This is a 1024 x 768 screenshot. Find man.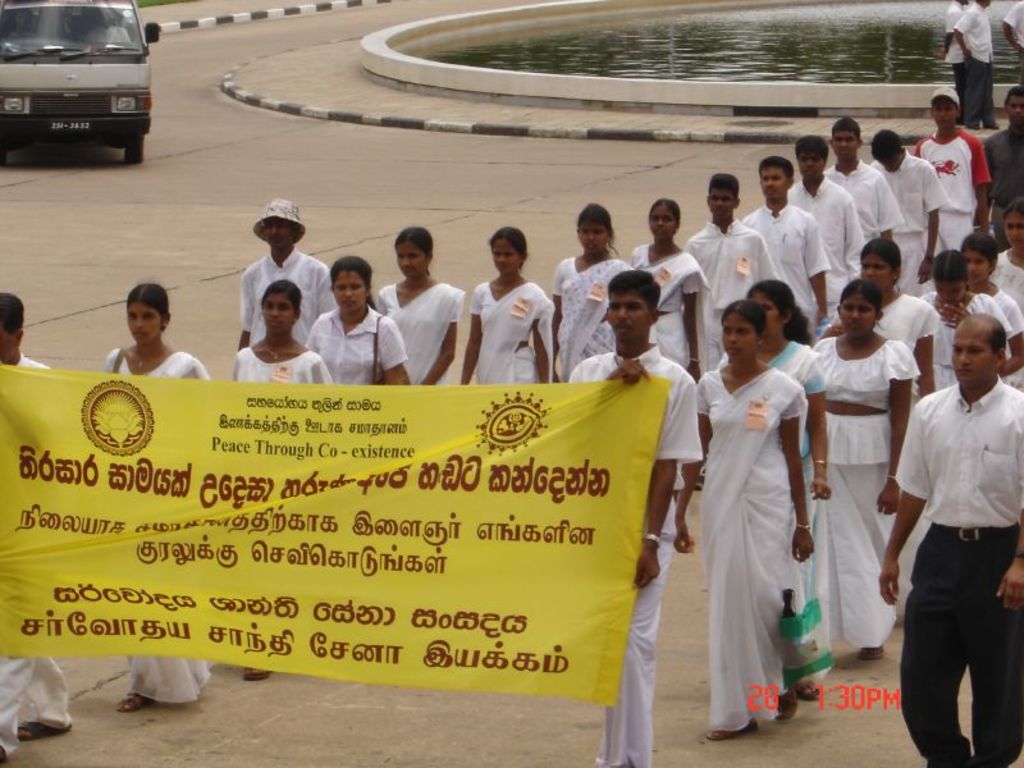
Bounding box: (785, 125, 867, 302).
